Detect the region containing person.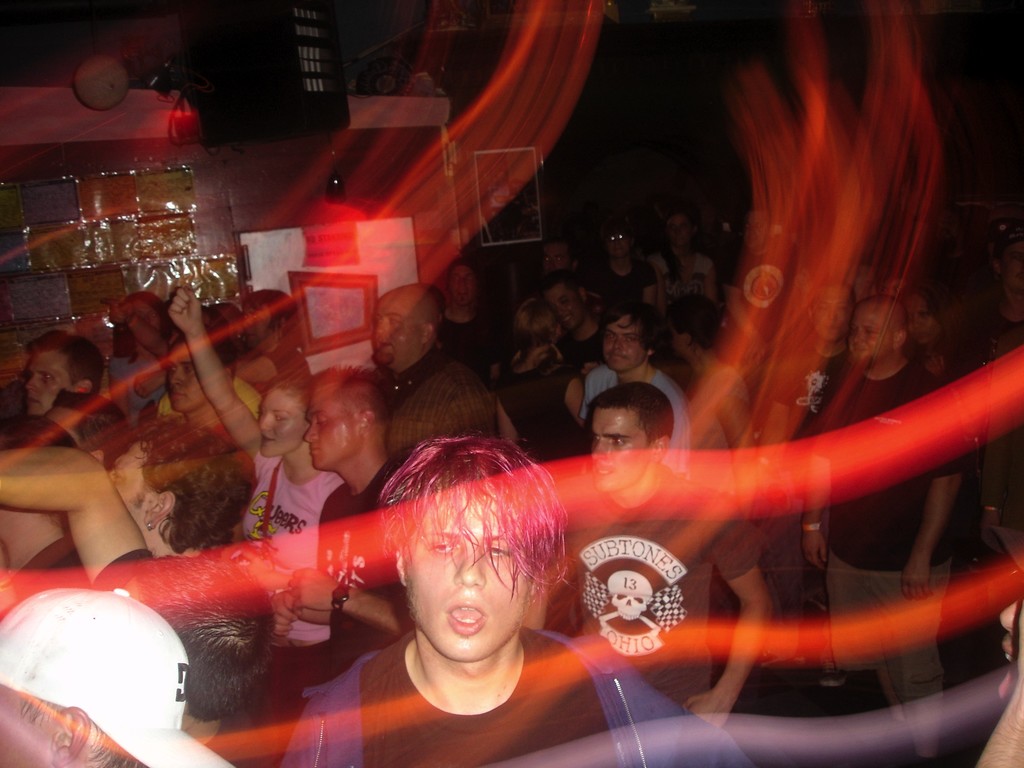
219 429 699 751.
